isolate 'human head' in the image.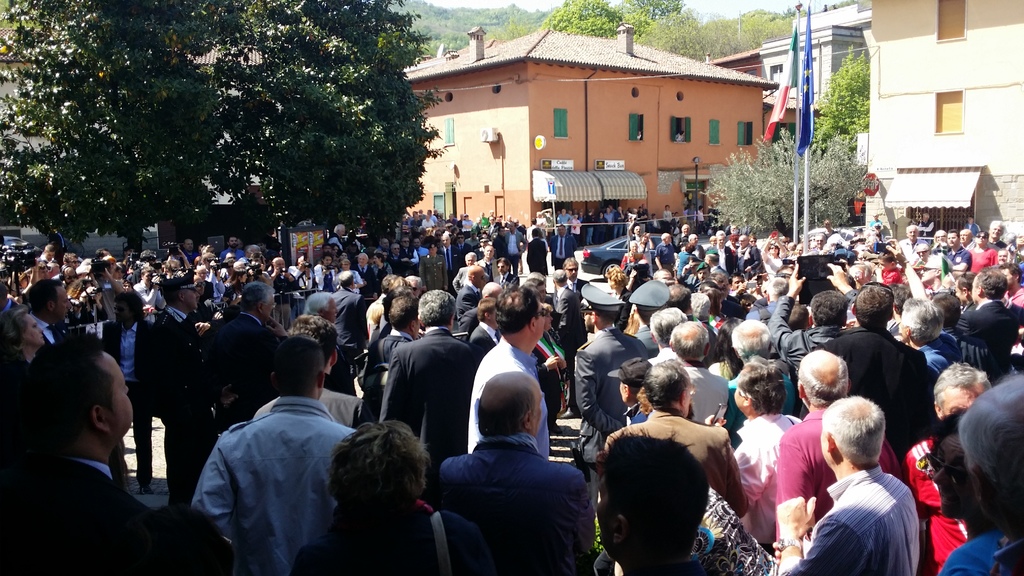
Isolated region: [left=846, top=264, right=876, bottom=282].
